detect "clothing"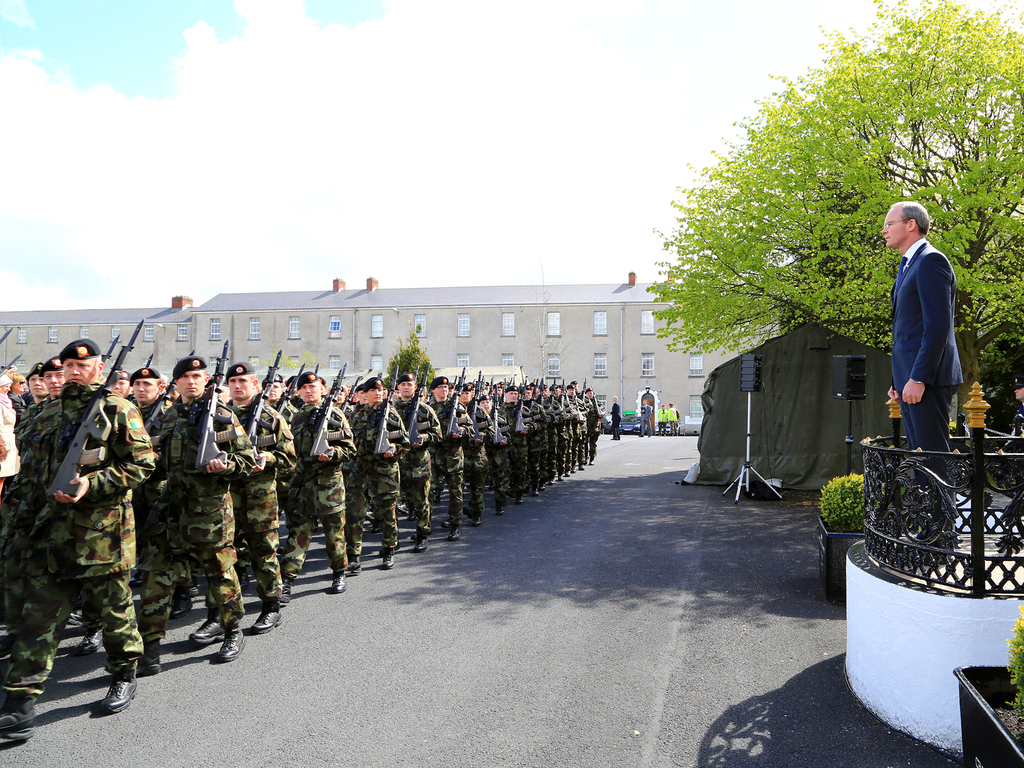
pyautogui.locateOnScreen(473, 403, 488, 502)
